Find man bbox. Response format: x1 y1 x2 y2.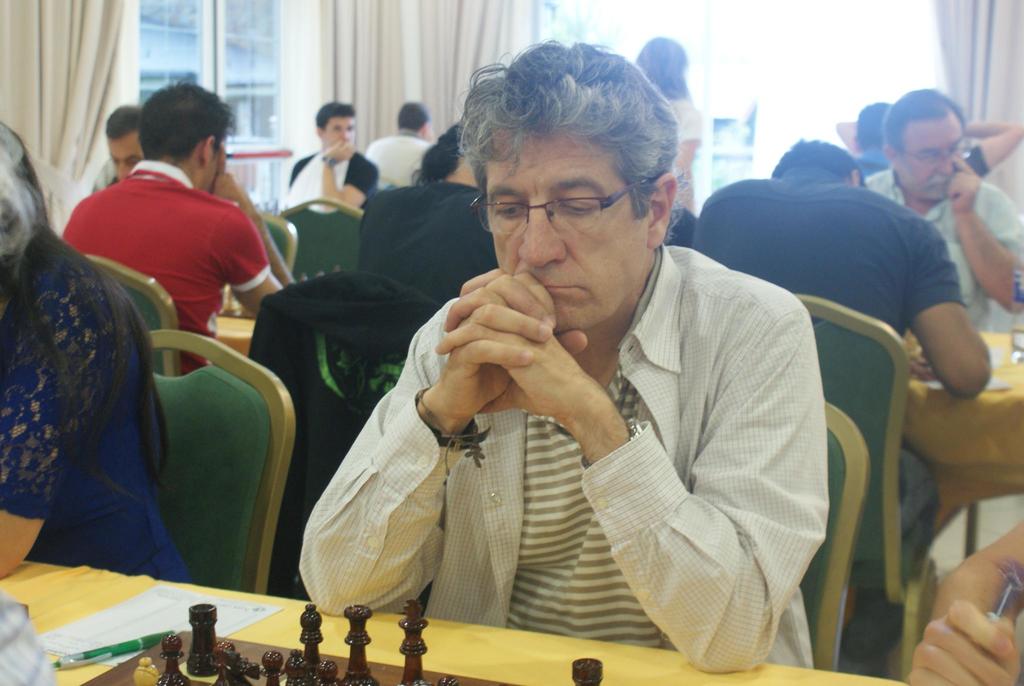
836 101 1020 173.
